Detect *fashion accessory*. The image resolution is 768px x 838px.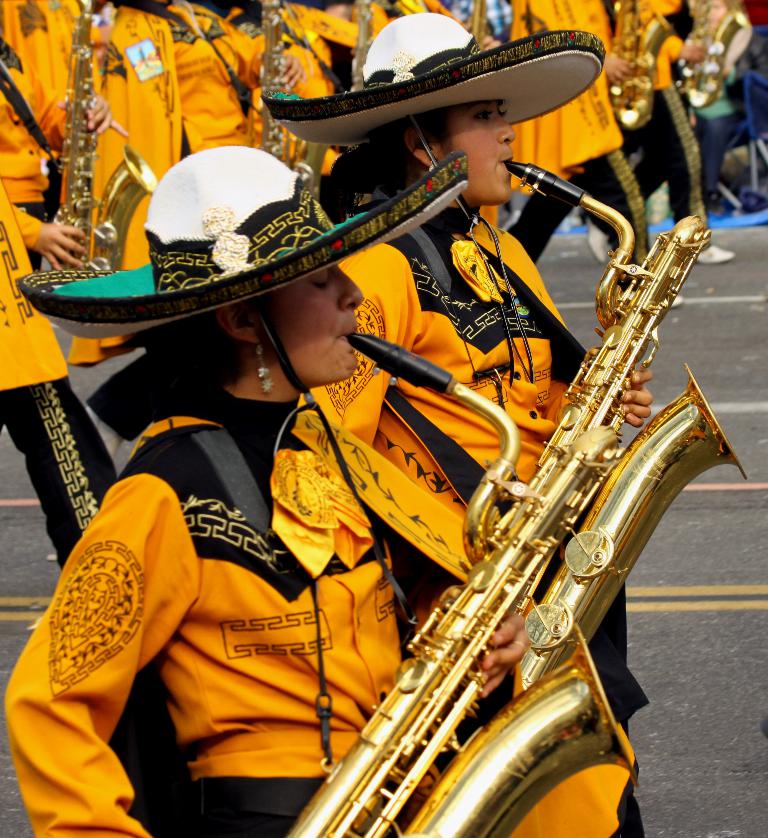
[260,0,614,175].
